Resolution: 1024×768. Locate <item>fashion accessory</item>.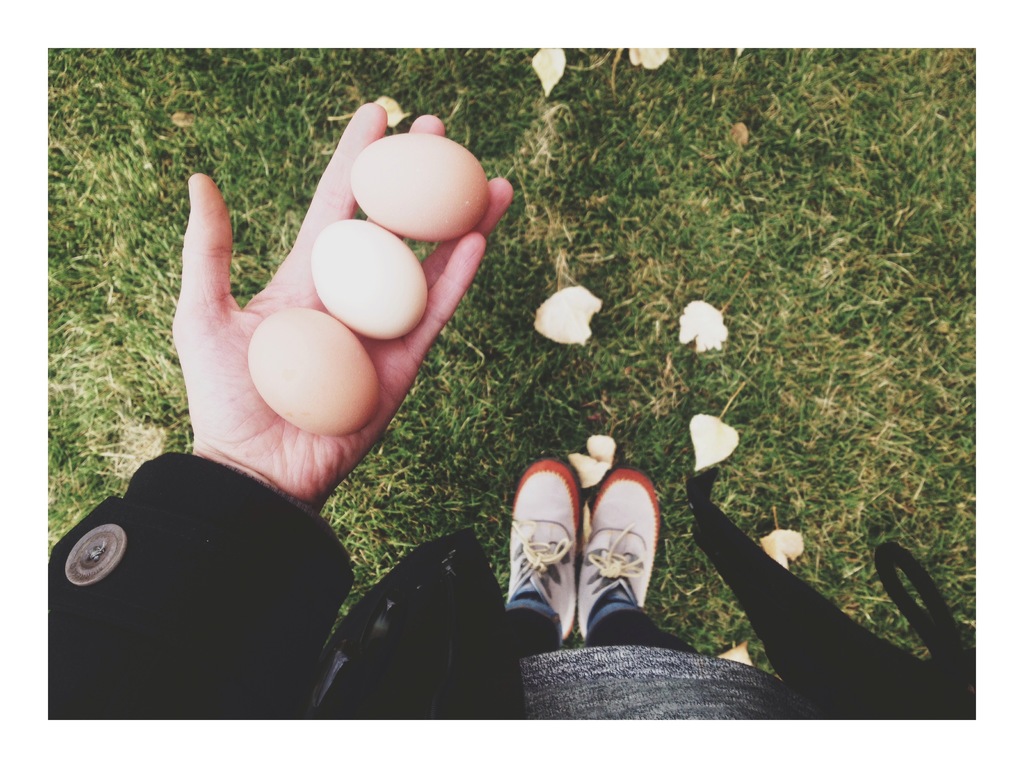
select_region(572, 463, 653, 637).
